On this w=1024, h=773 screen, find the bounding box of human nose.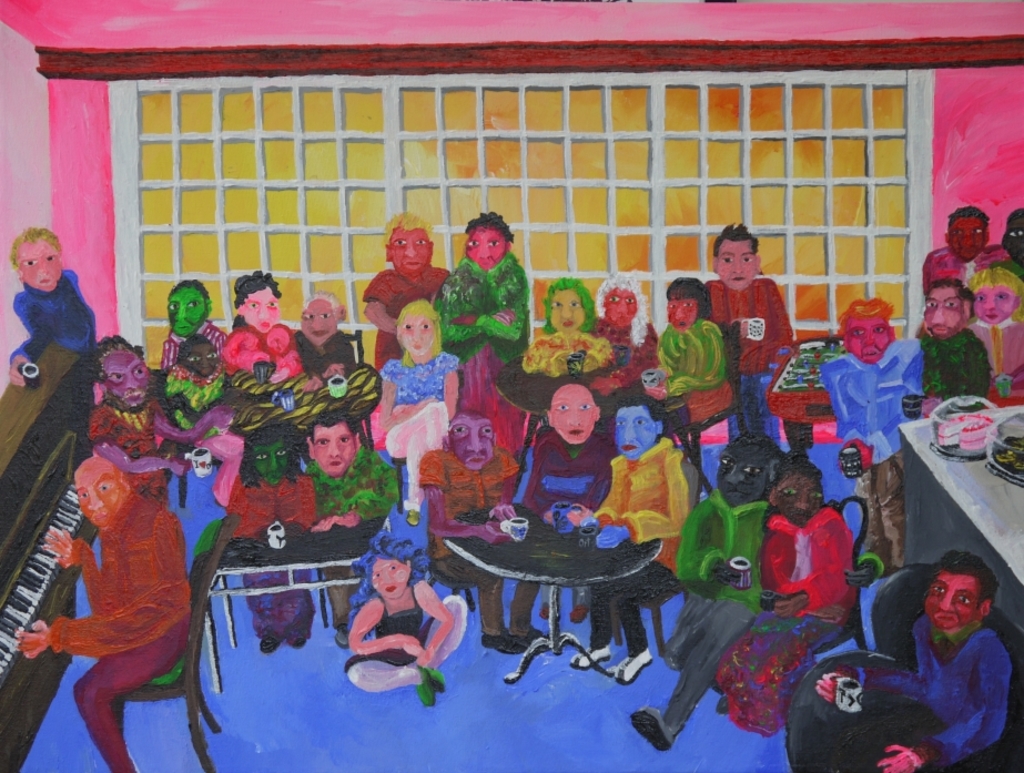
Bounding box: region(268, 450, 277, 470).
